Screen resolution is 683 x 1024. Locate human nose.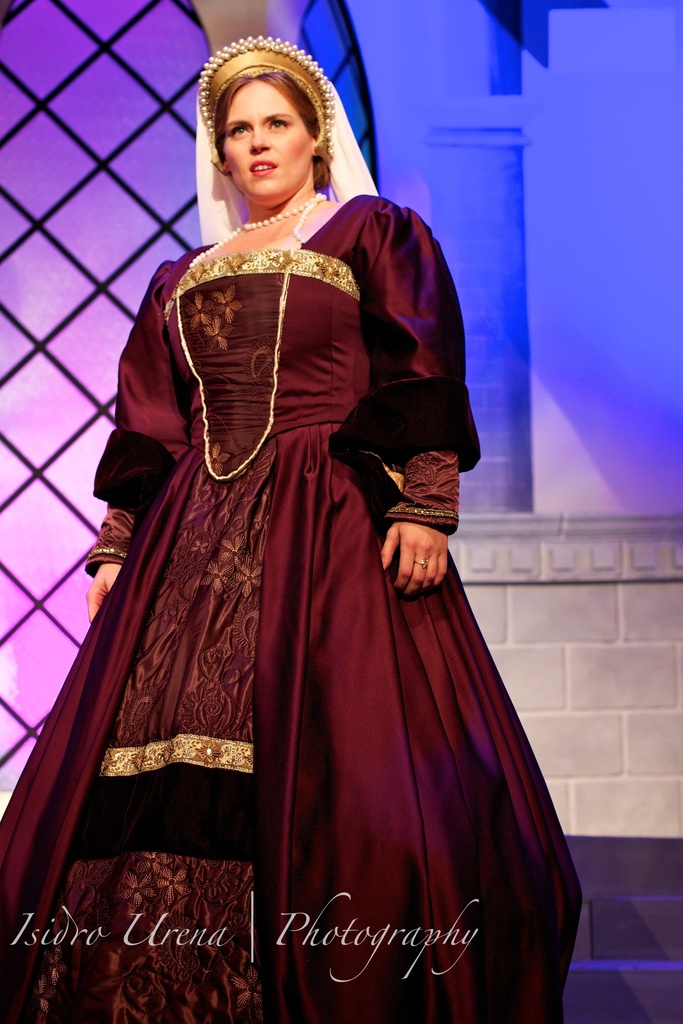
select_region(251, 127, 268, 152).
